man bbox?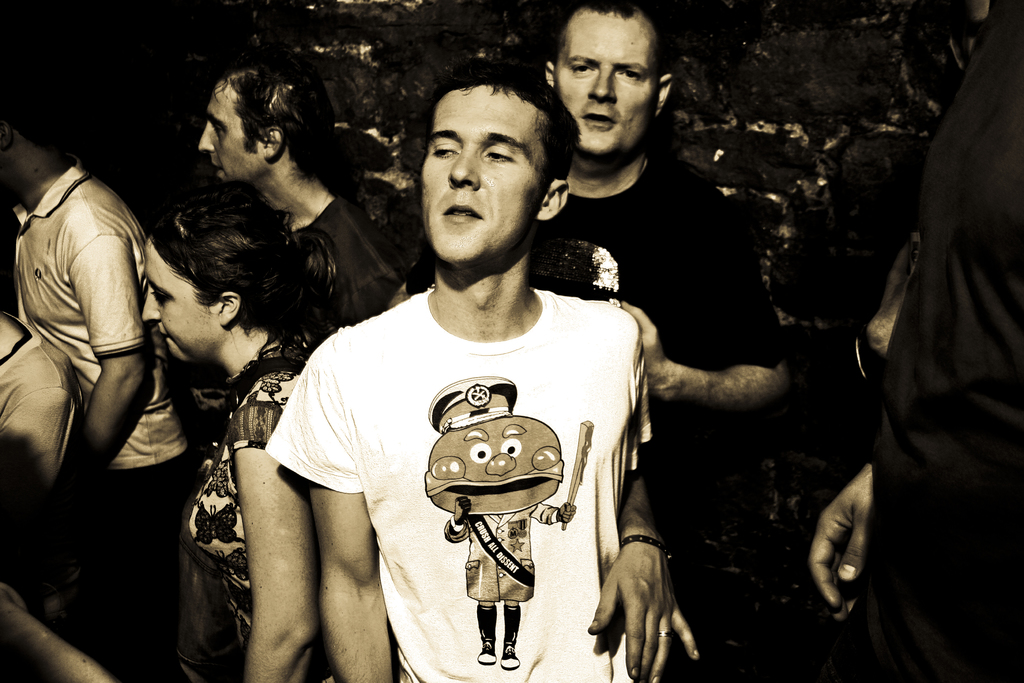
bbox=(0, 310, 92, 633)
